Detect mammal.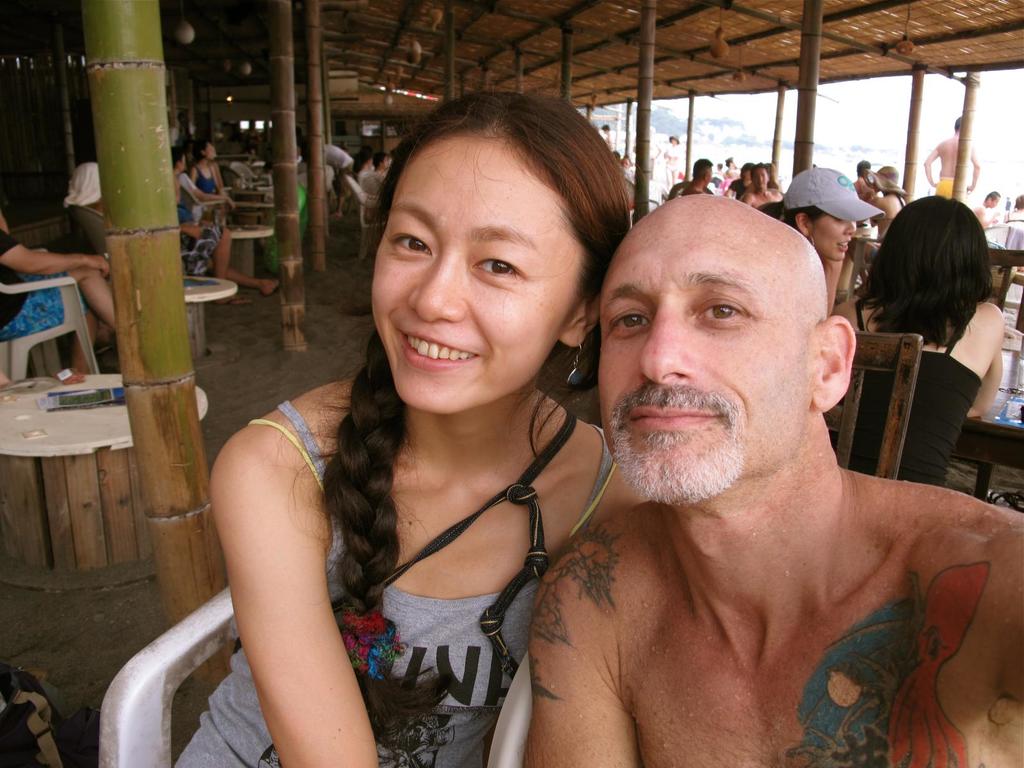
Detected at bbox=[741, 167, 790, 208].
